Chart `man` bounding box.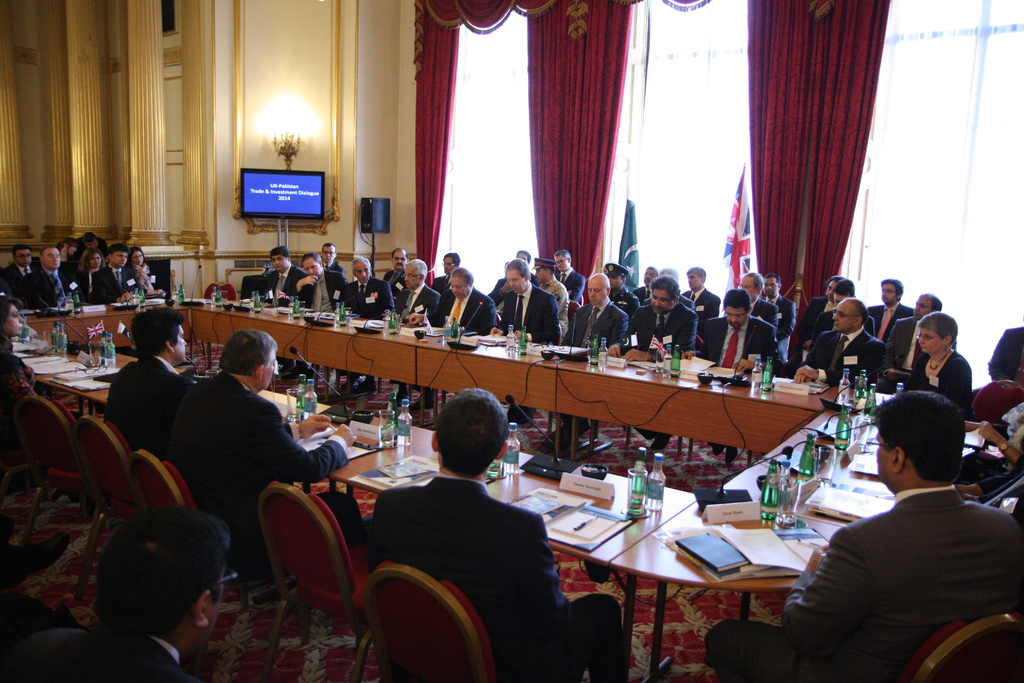
Charted: box=[168, 328, 358, 581].
